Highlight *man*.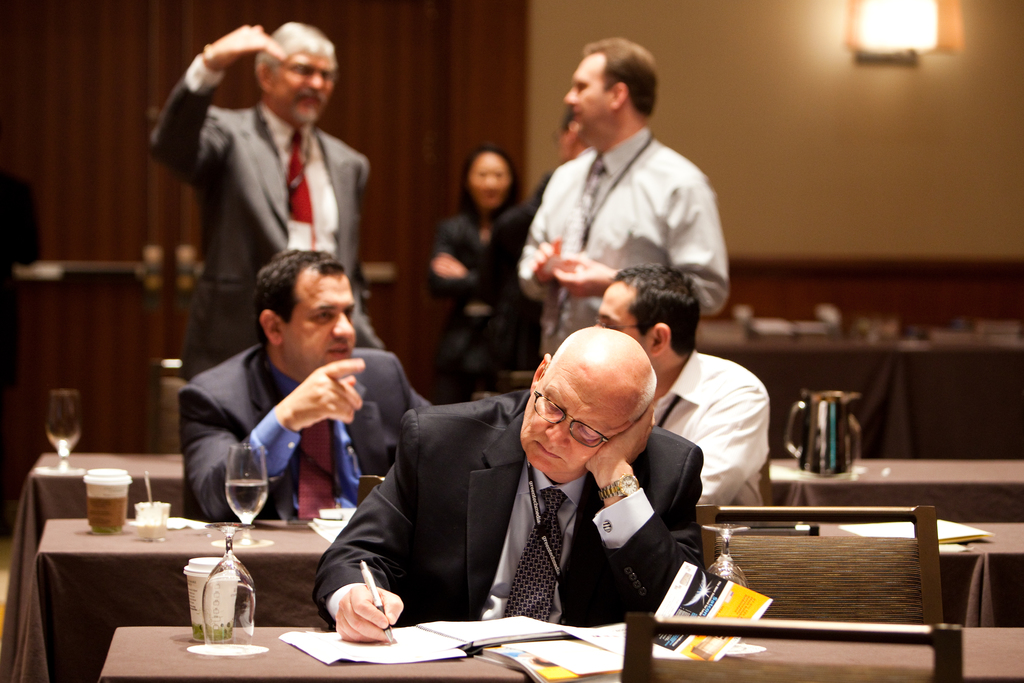
Highlighted region: <box>520,37,733,358</box>.
